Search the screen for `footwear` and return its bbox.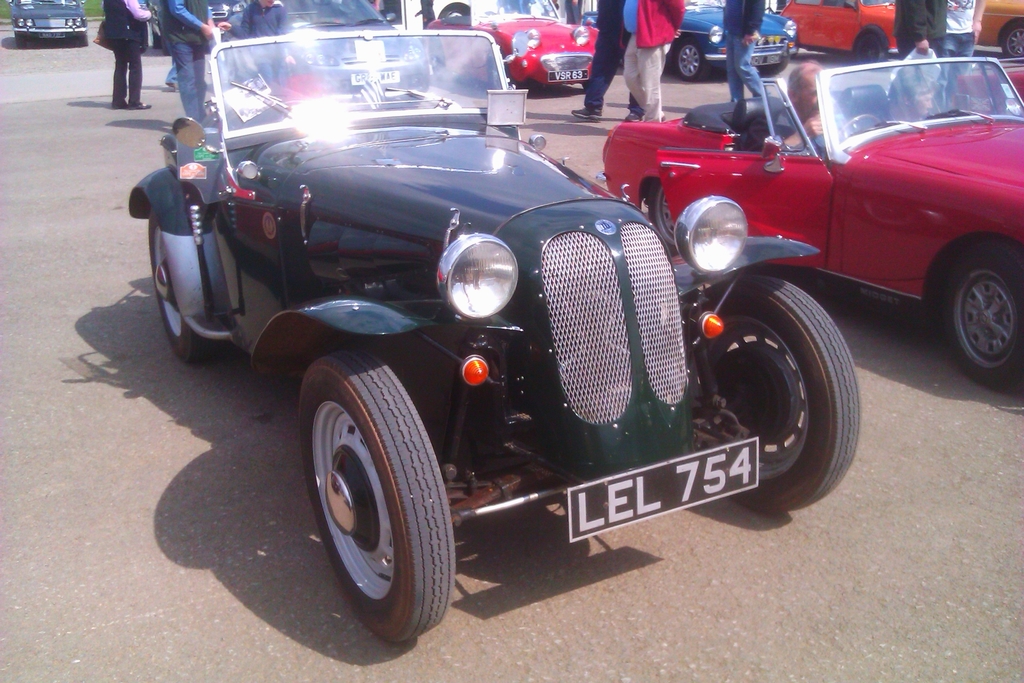
Found: locate(571, 107, 604, 124).
